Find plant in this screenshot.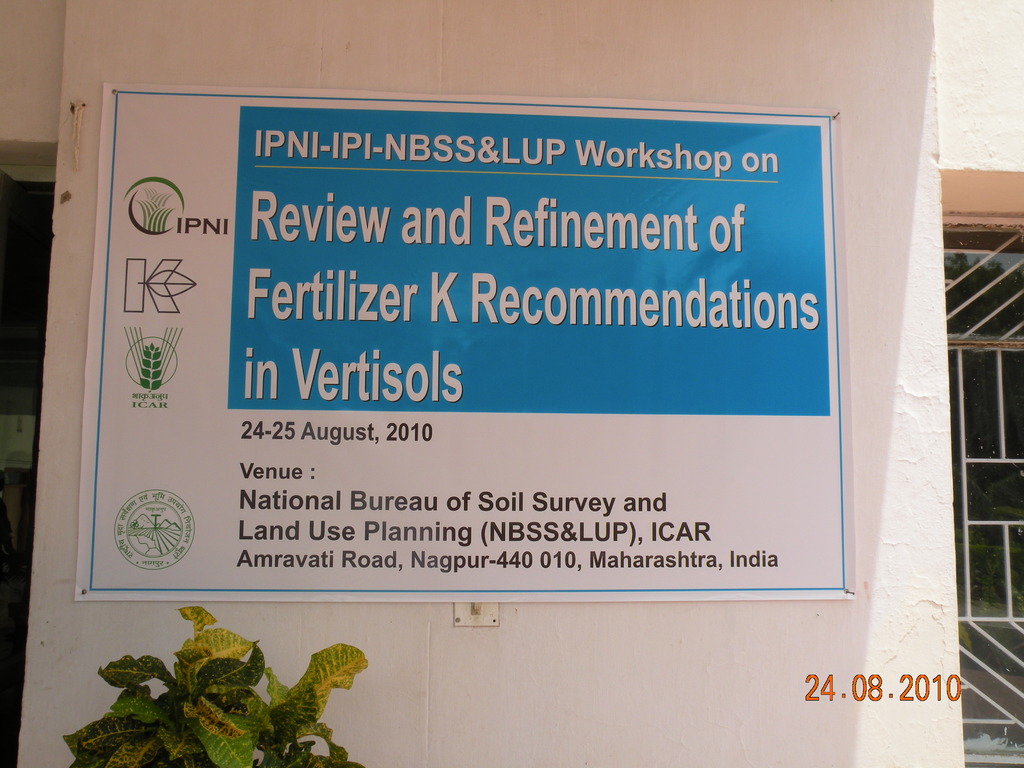
The bounding box for plant is box=[63, 460, 739, 758].
